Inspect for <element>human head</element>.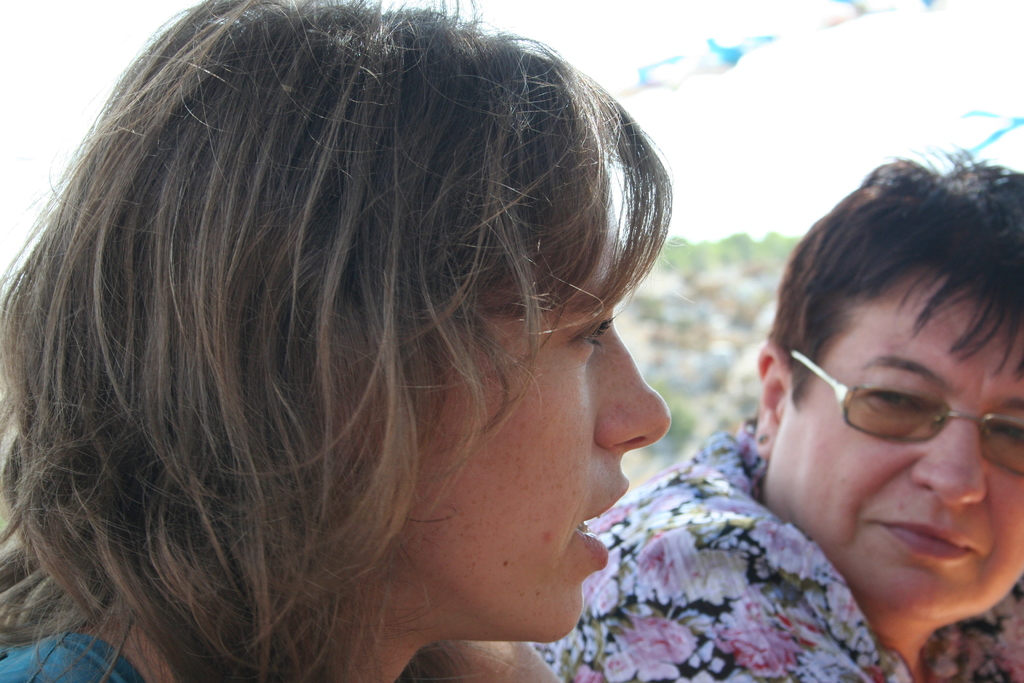
Inspection: <bbox>66, 0, 746, 663</bbox>.
